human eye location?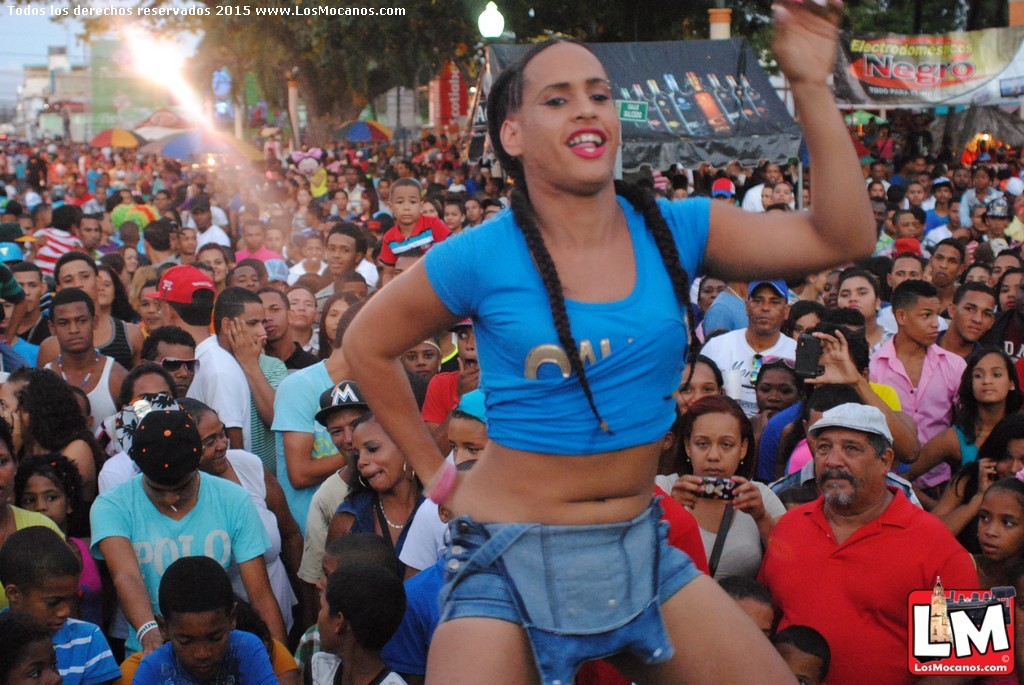
215,259,222,266
